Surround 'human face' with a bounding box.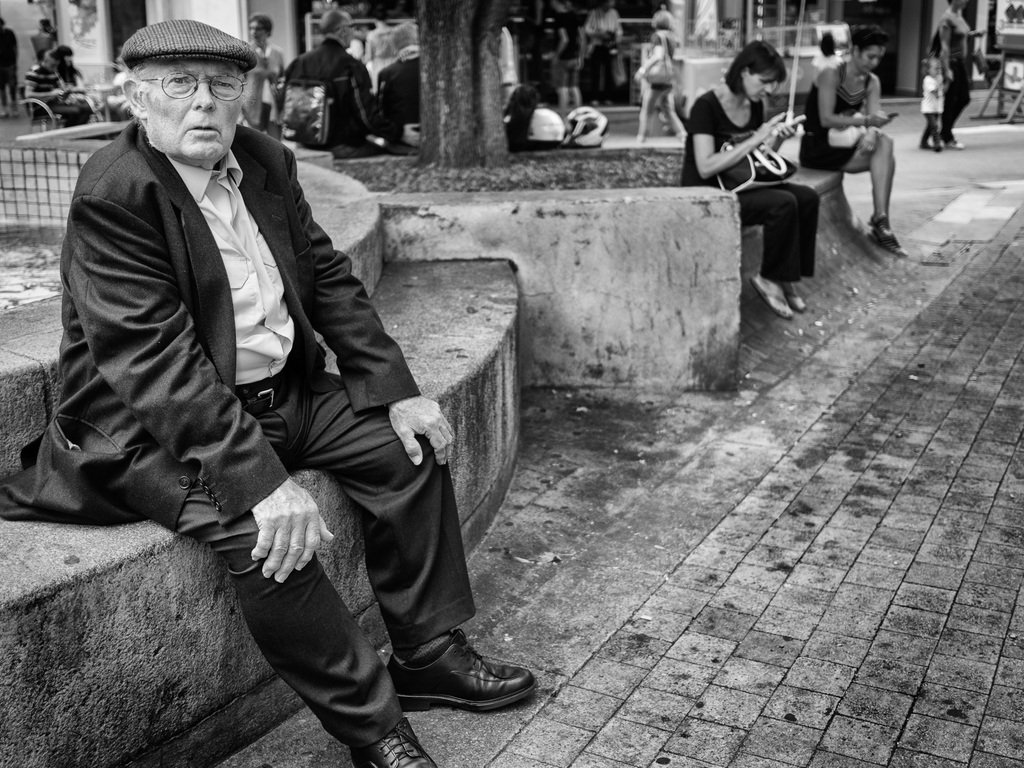
[left=147, top=59, right=245, bottom=159].
